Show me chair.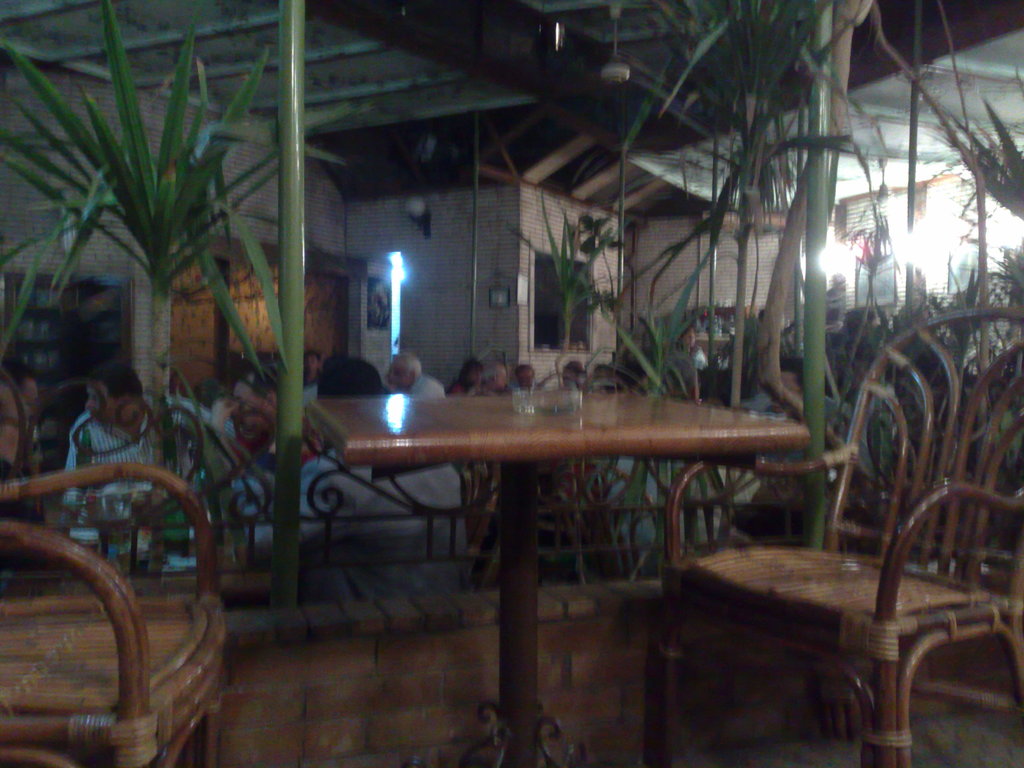
chair is here: (14, 397, 218, 767).
